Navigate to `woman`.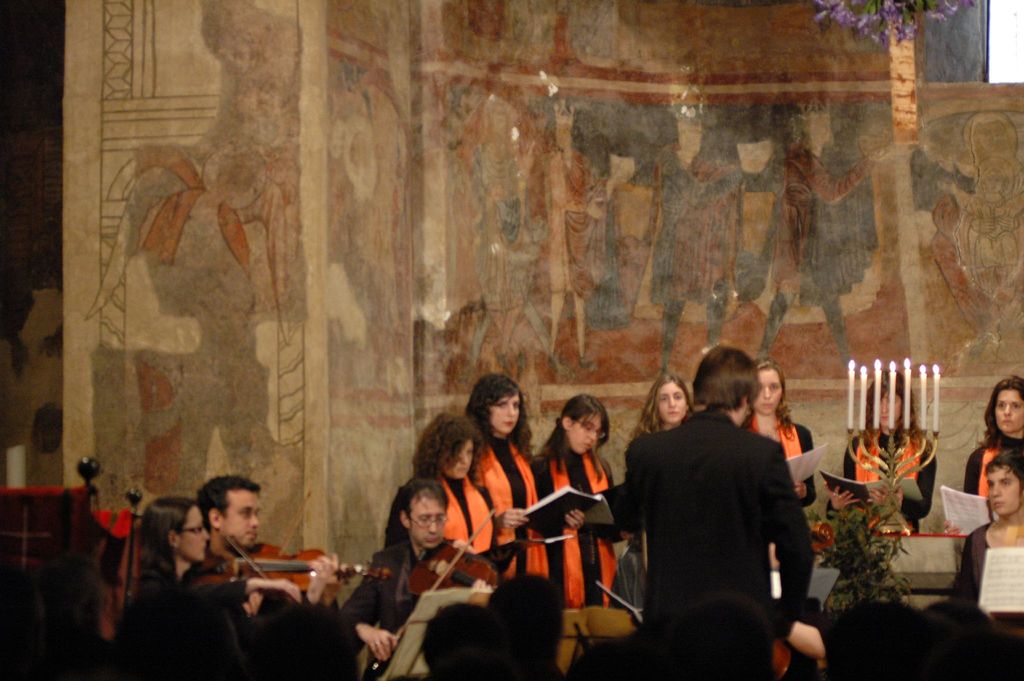
Navigation target: bbox=(745, 359, 820, 514).
